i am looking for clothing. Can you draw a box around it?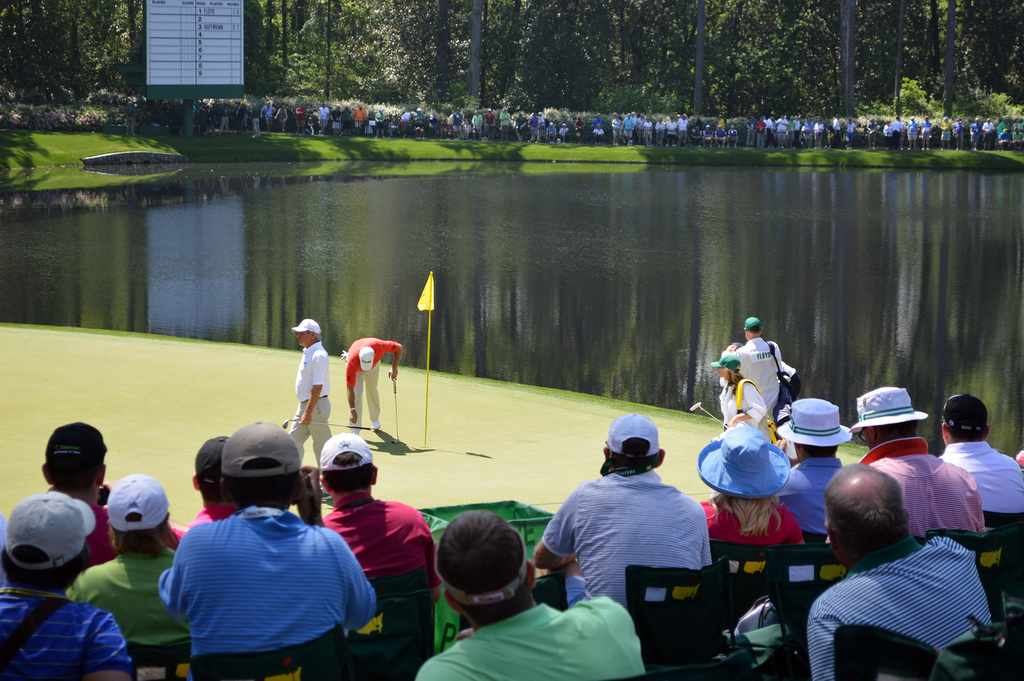
Sure, the bounding box is crop(175, 495, 244, 519).
